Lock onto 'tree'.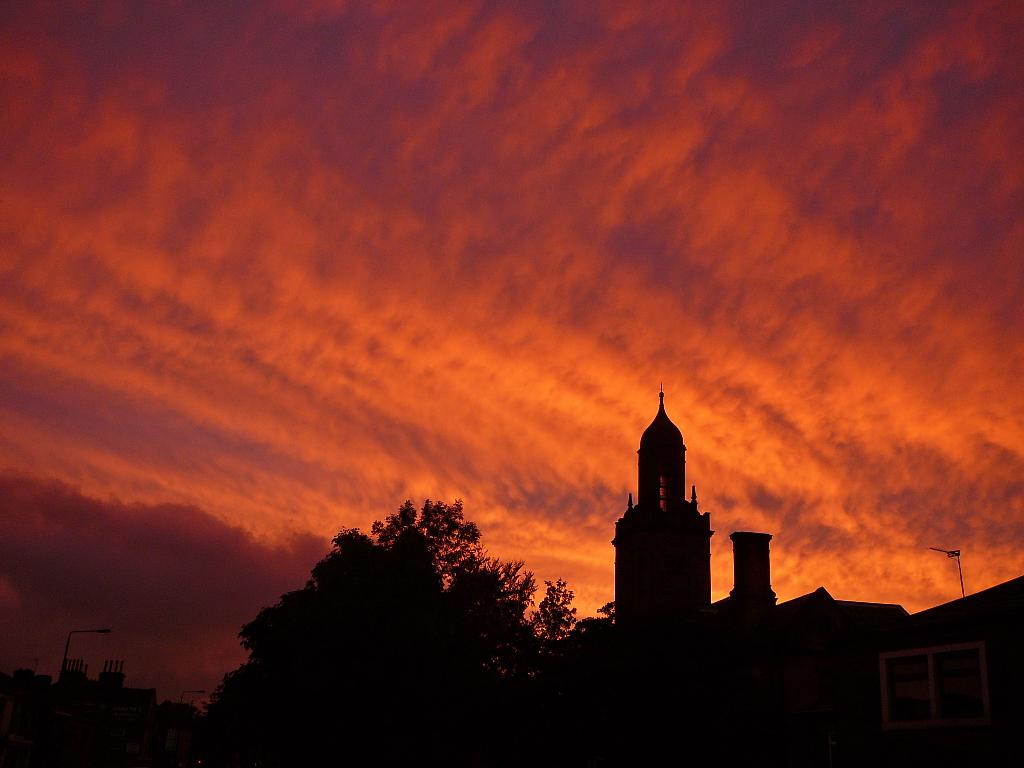
Locked: (x1=174, y1=495, x2=609, y2=767).
